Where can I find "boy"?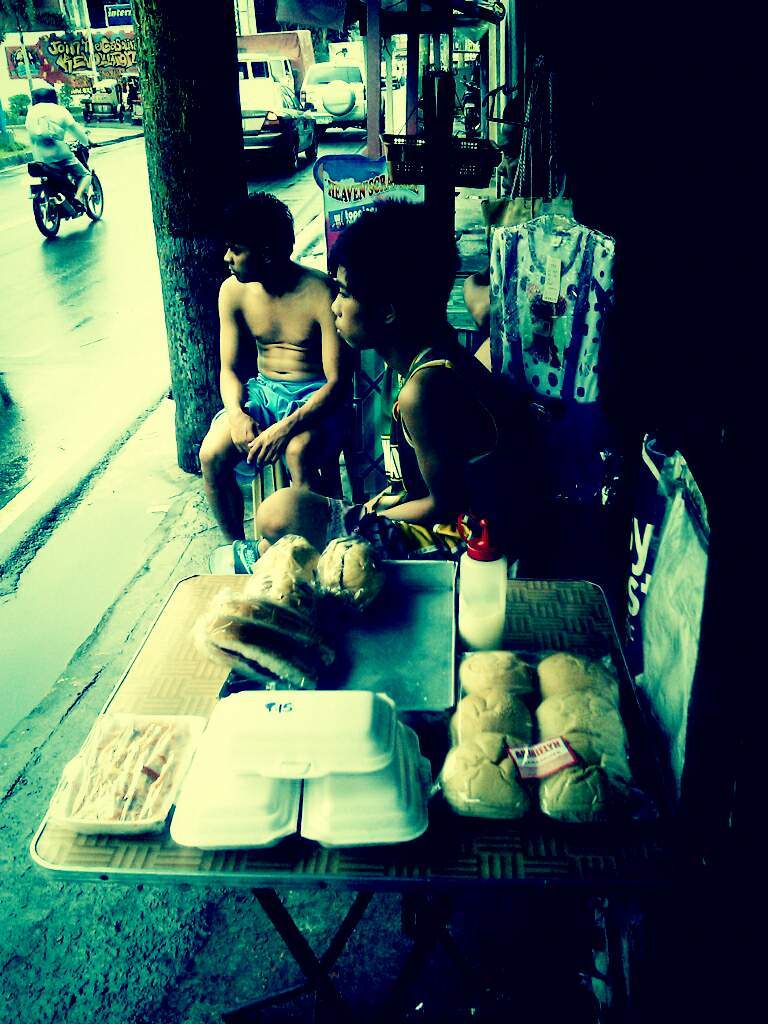
You can find it at 193 187 377 574.
